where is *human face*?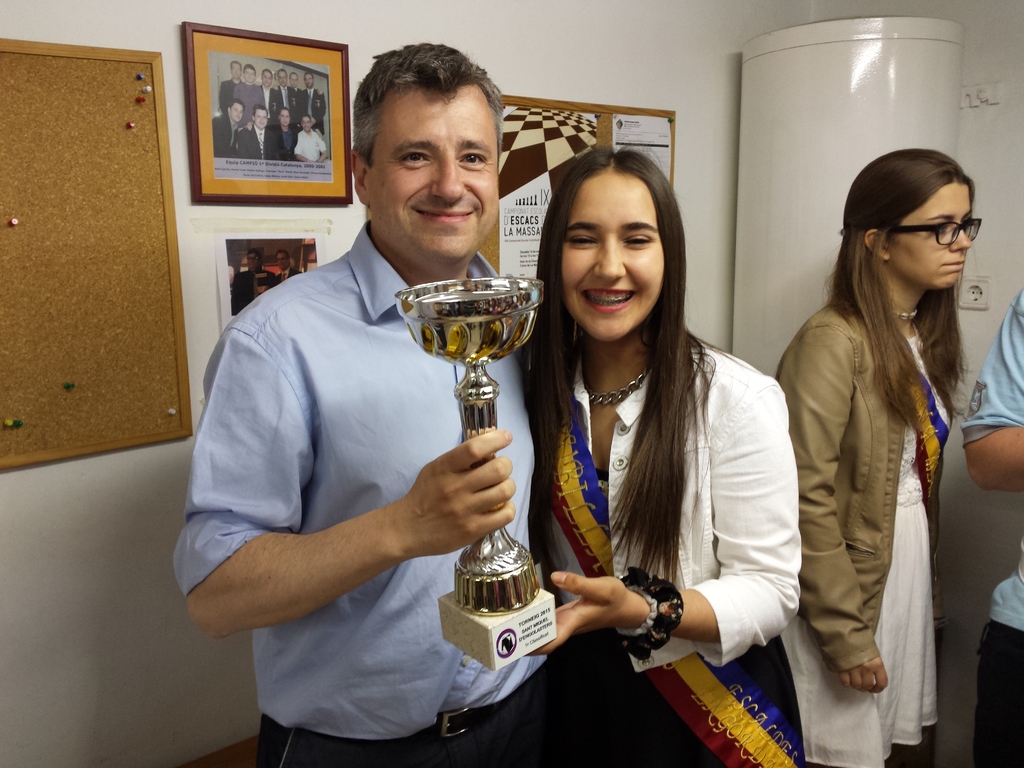
[left=303, top=73, right=315, bottom=89].
